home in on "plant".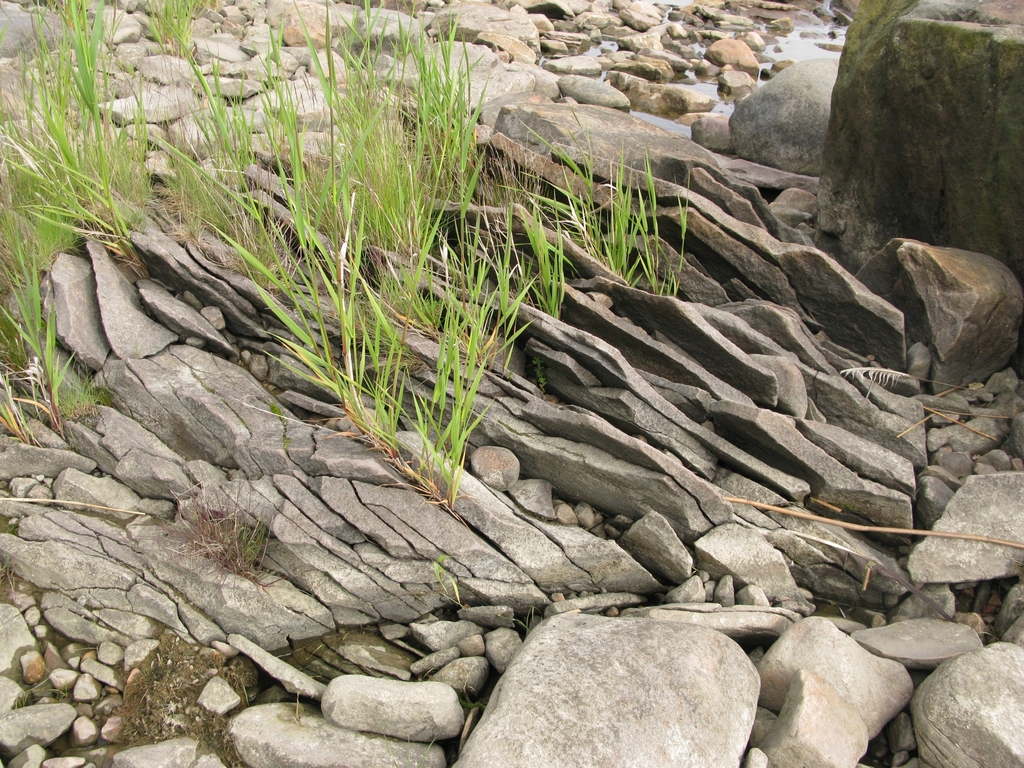
Homed in at box(415, 545, 474, 616).
